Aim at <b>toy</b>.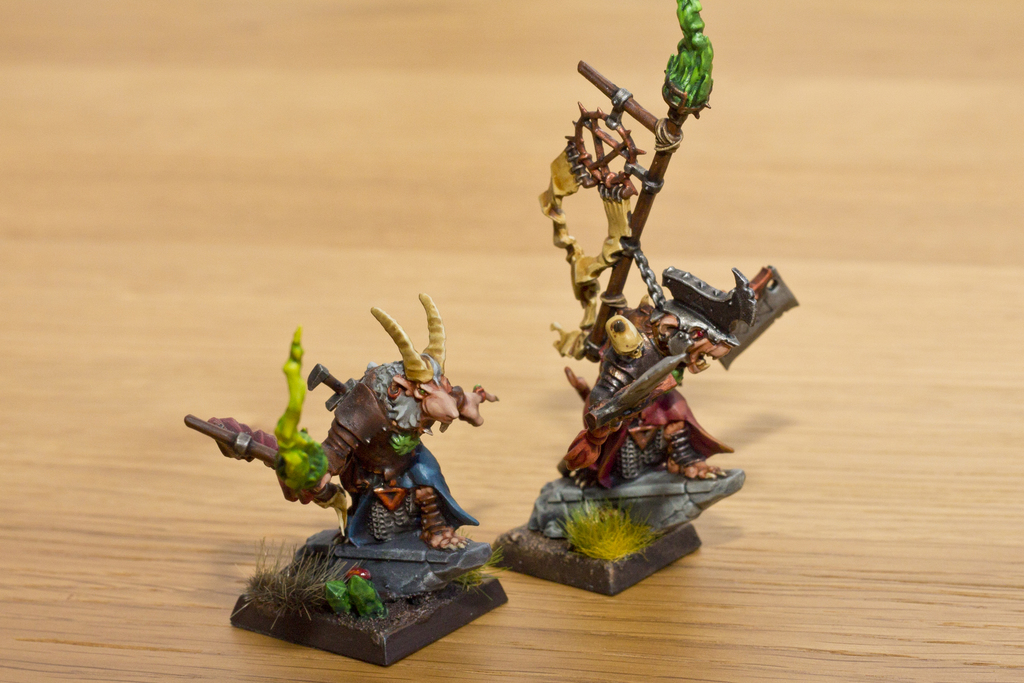
Aimed at box=[186, 290, 506, 667].
